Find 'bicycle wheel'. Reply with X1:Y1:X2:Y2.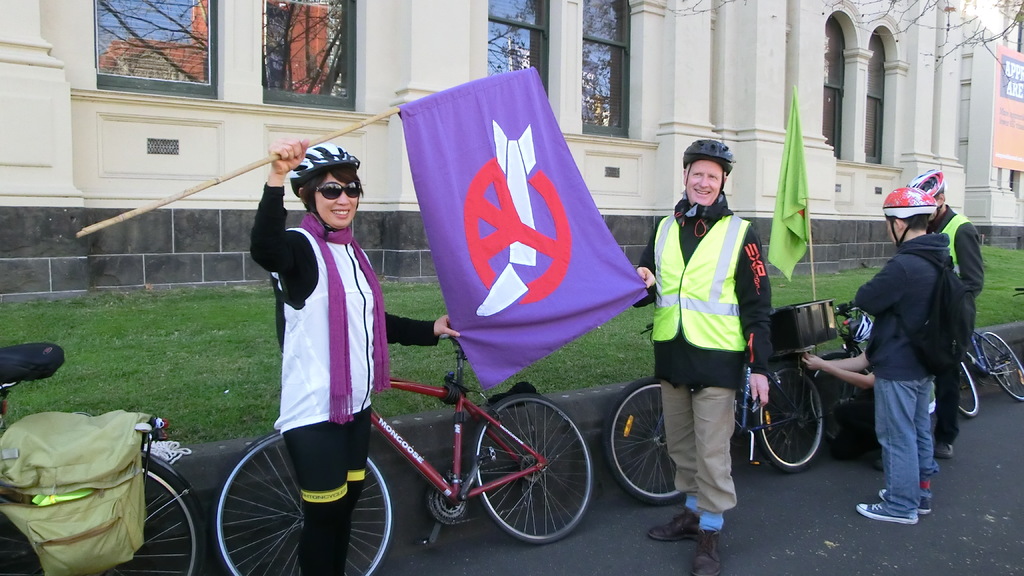
957:356:980:420.
